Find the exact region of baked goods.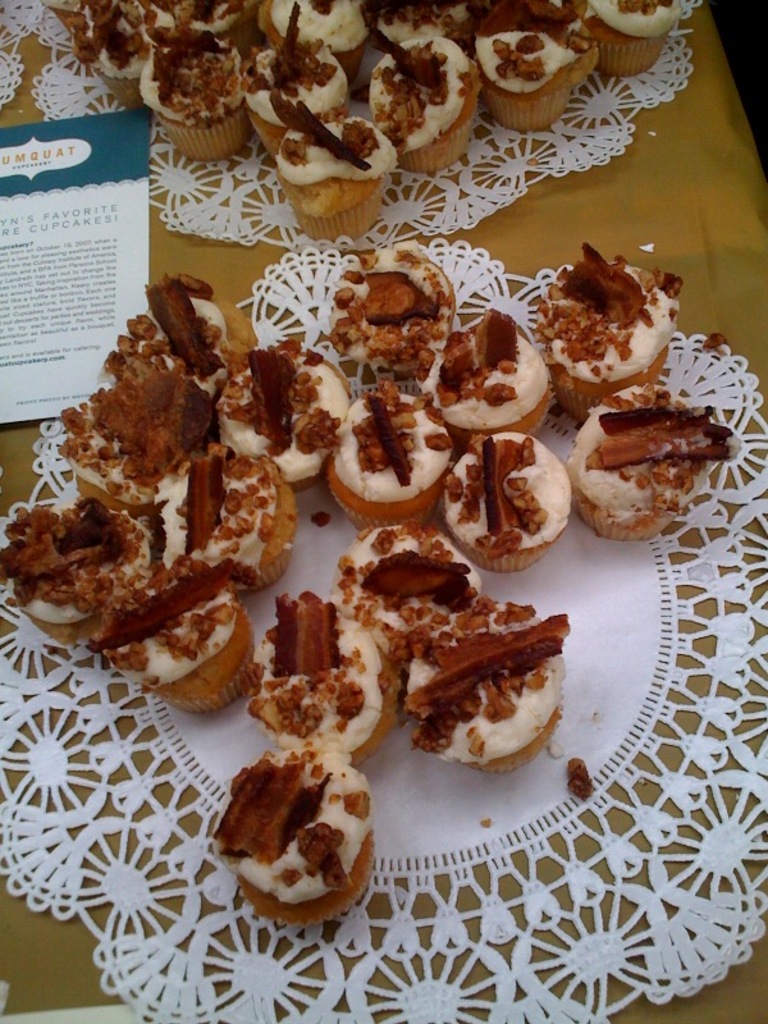
Exact region: {"x1": 216, "y1": 347, "x2": 344, "y2": 490}.
